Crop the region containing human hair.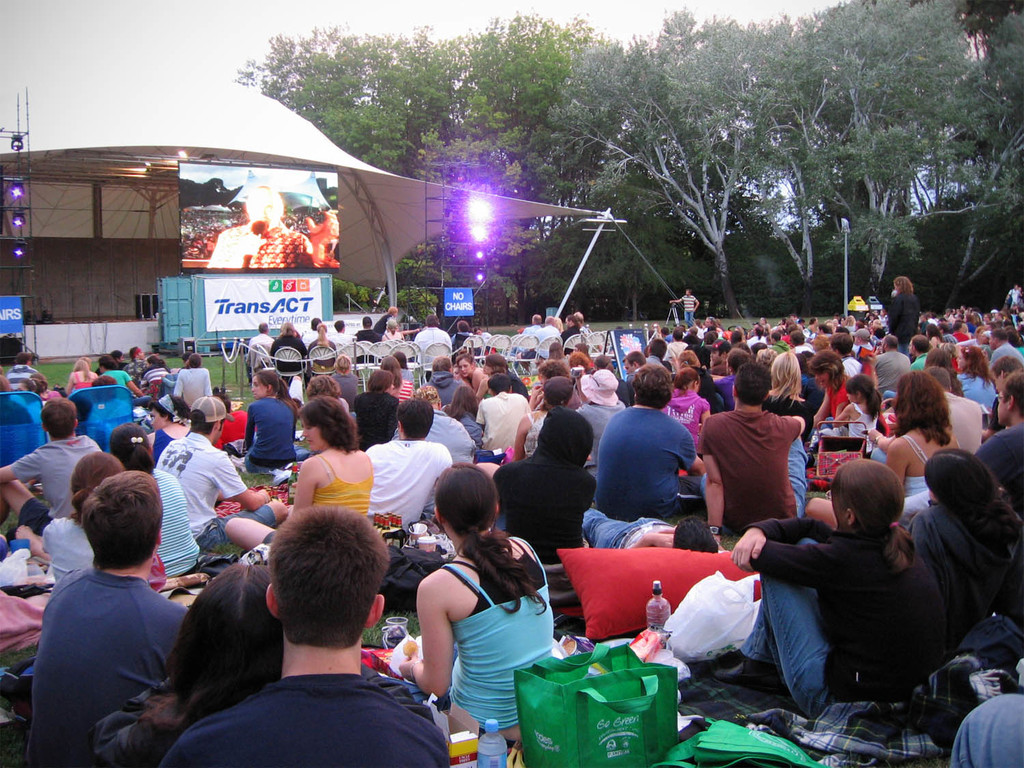
Crop region: 922/449/1023/565.
